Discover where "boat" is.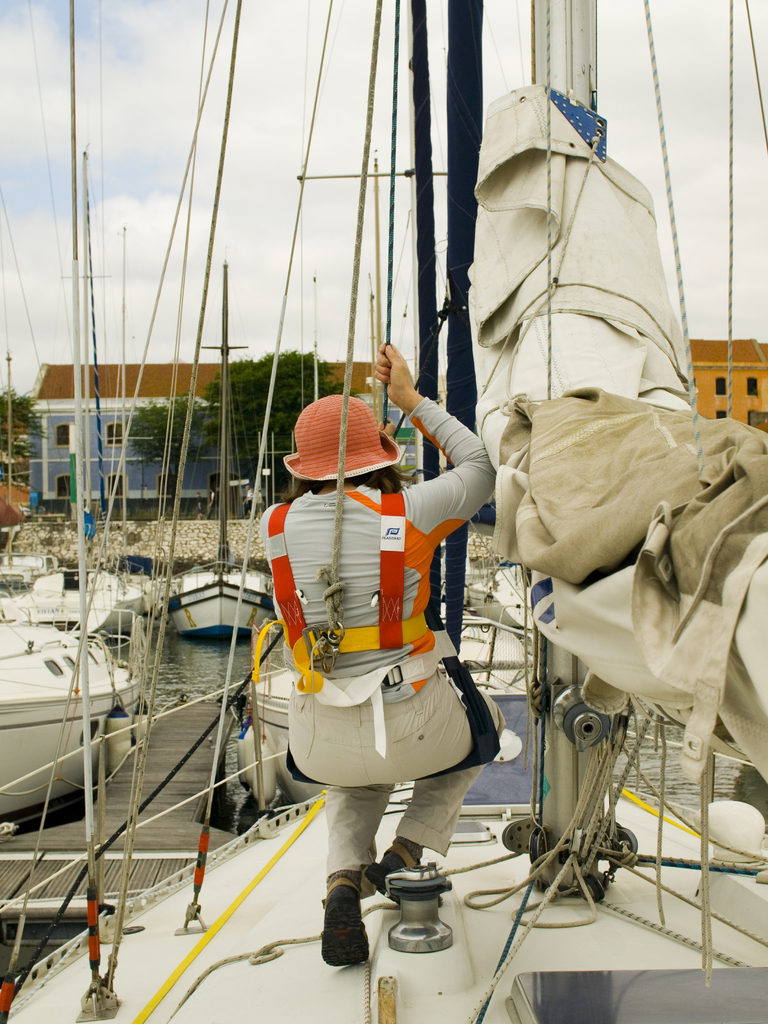
Discovered at region(0, 0, 767, 1023).
